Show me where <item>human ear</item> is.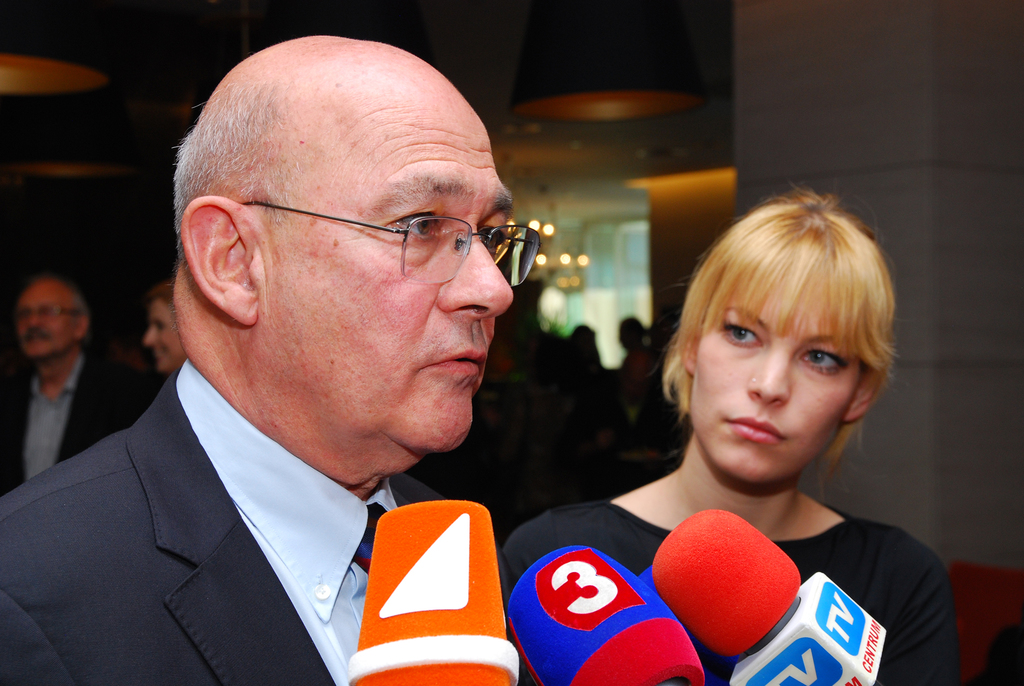
<item>human ear</item> is at bbox(181, 196, 264, 329).
